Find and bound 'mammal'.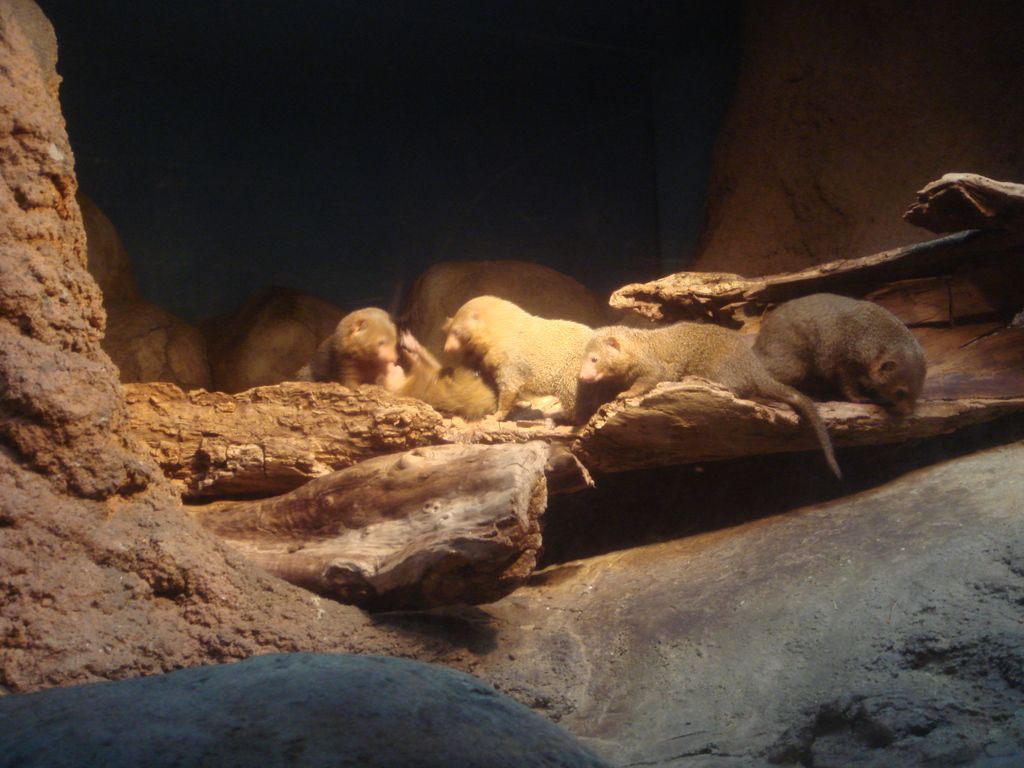
Bound: (748,294,931,428).
